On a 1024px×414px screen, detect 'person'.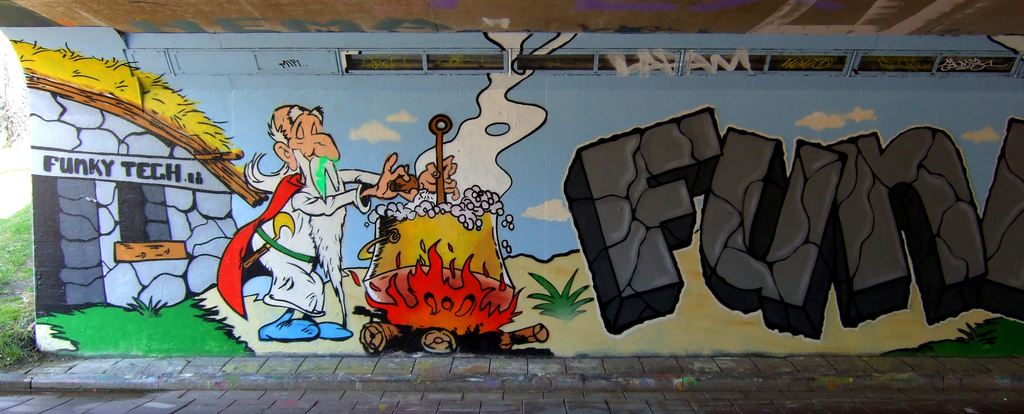
244/102/465/342.
